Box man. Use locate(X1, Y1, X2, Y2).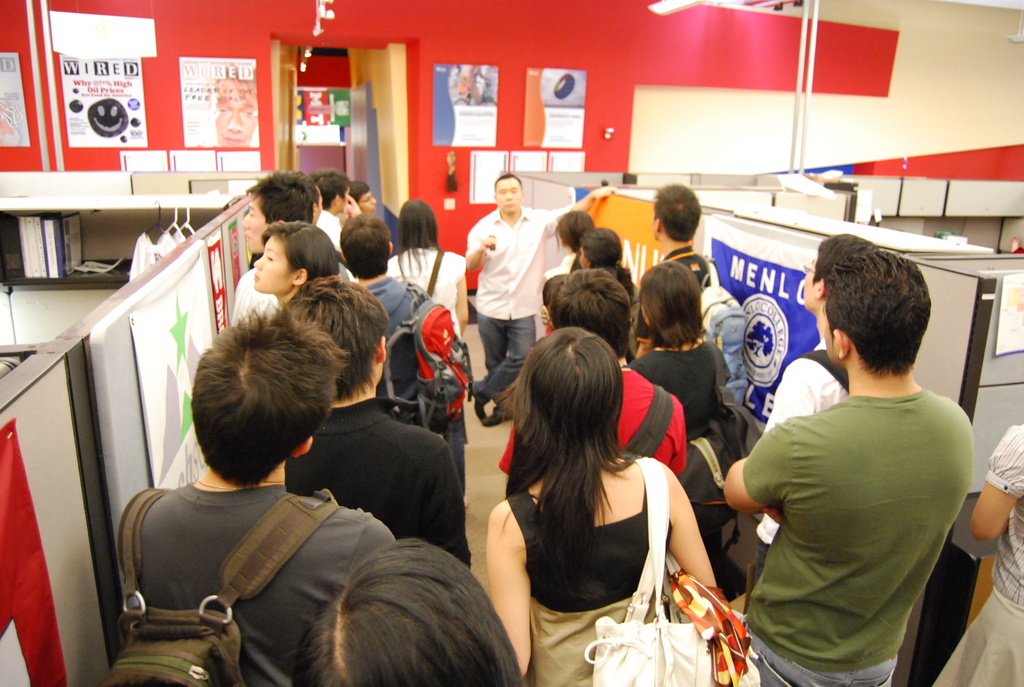
locate(492, 271, 724, 502).
